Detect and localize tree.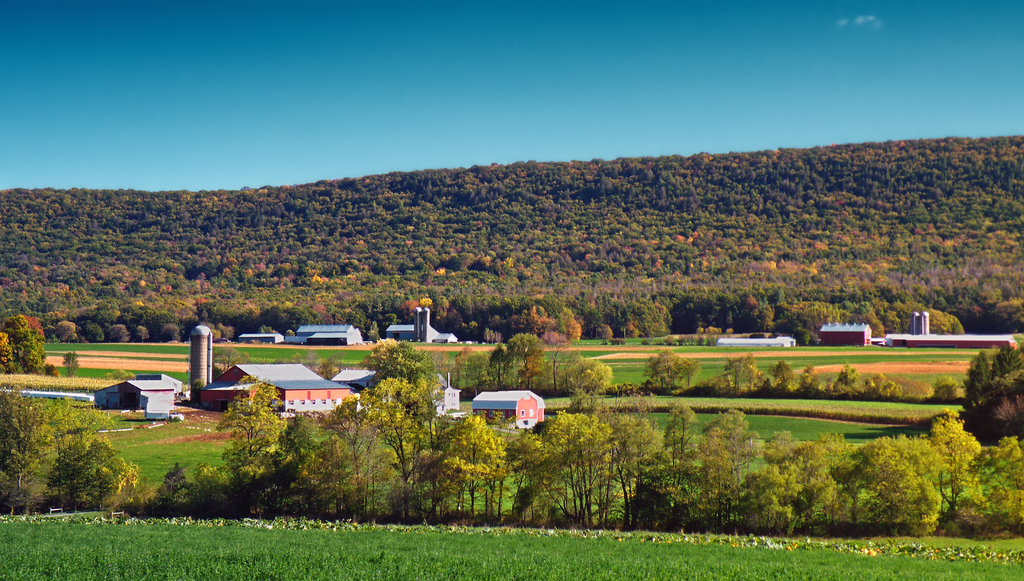
Localized at [left=838, top=358, right=859, bottom=394].
